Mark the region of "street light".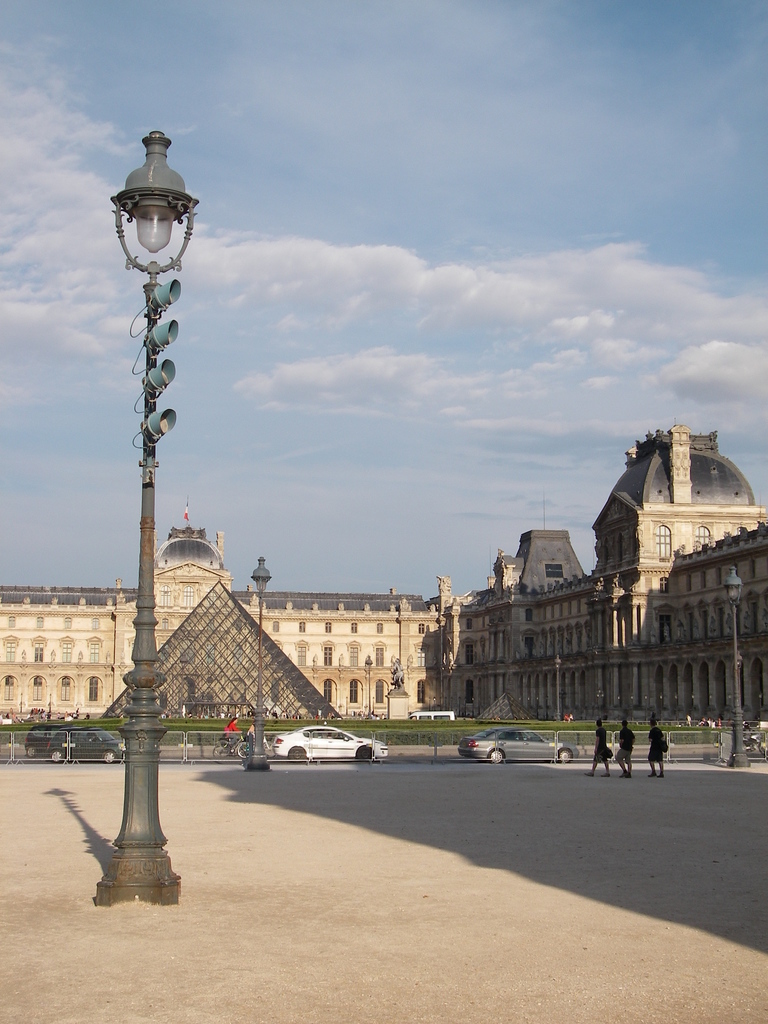
Region: l=548, t=655, r=564, b=724.
